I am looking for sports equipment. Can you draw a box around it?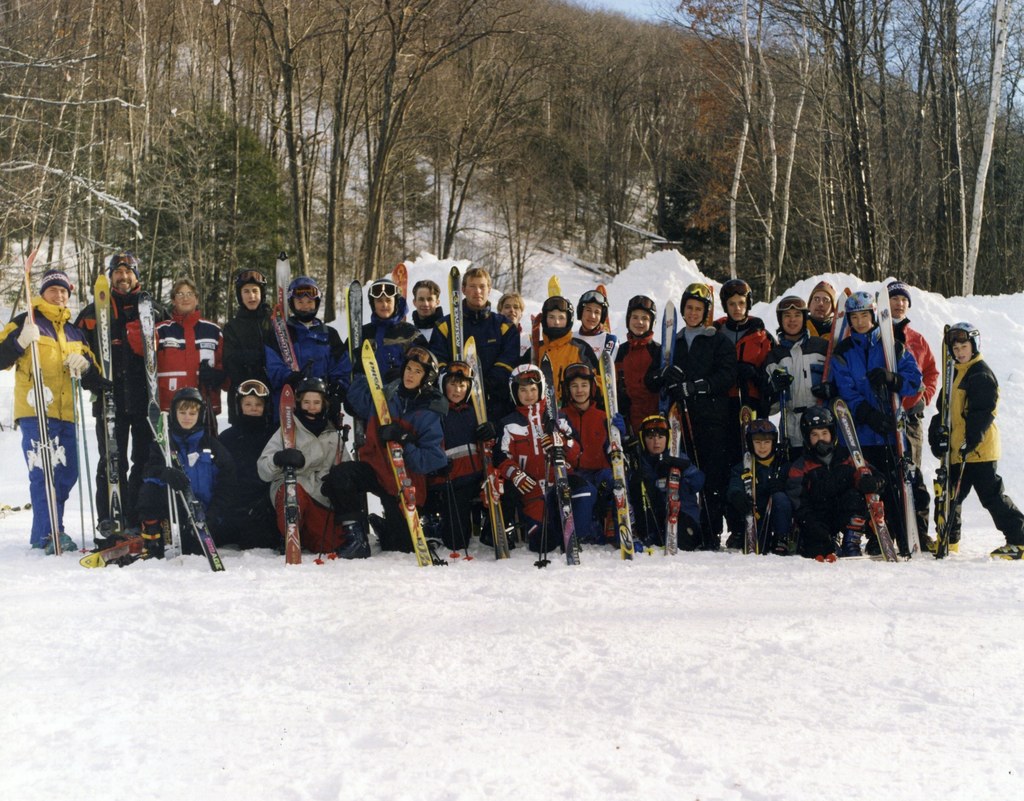
Sure, the bounding box is left=508, top=365, right=548, bottom=406.
